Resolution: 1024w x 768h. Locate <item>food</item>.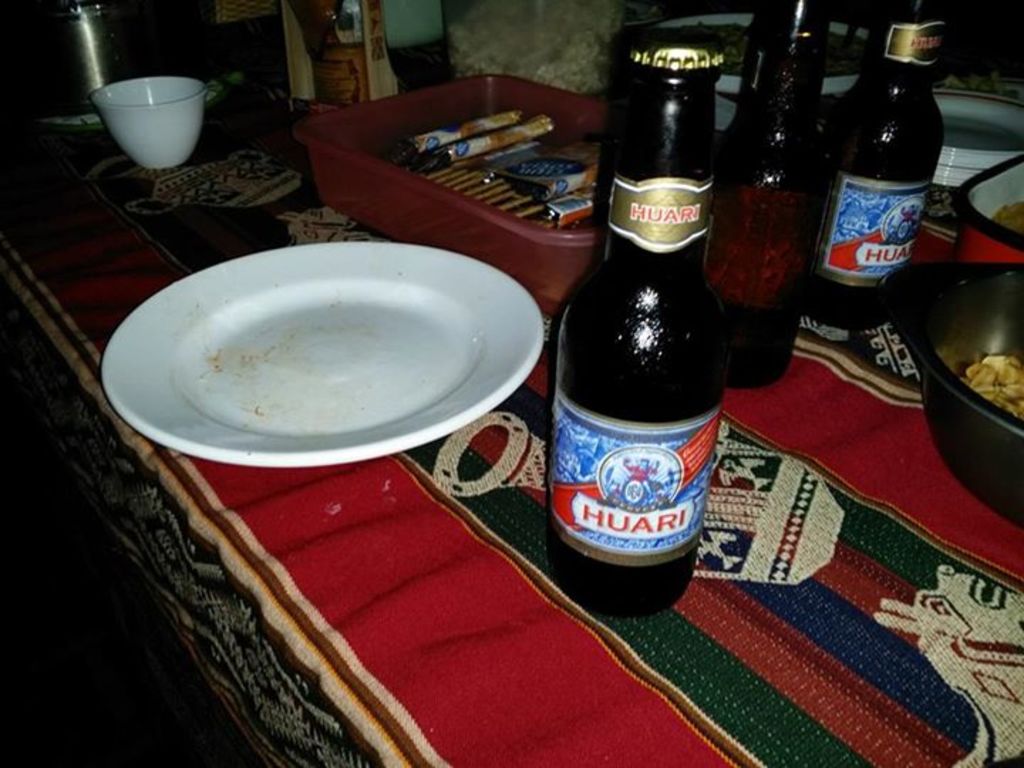
locate(993, 199, 1023, 233).
